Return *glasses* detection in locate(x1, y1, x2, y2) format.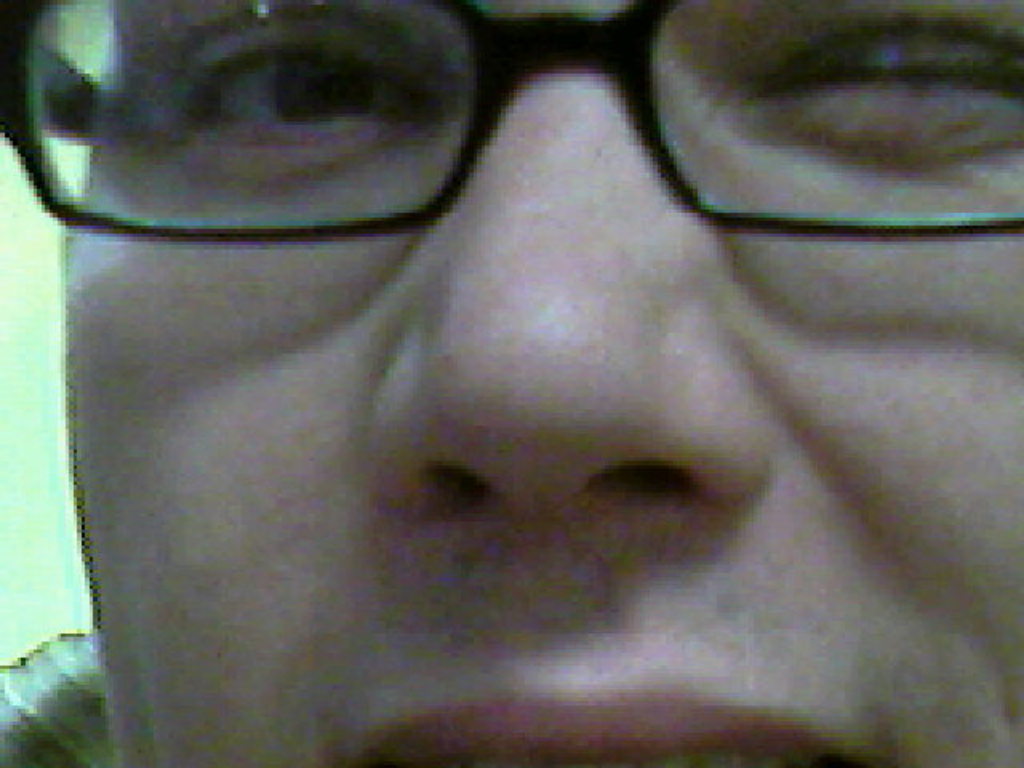
locate(0, 0, 1022, 243).
